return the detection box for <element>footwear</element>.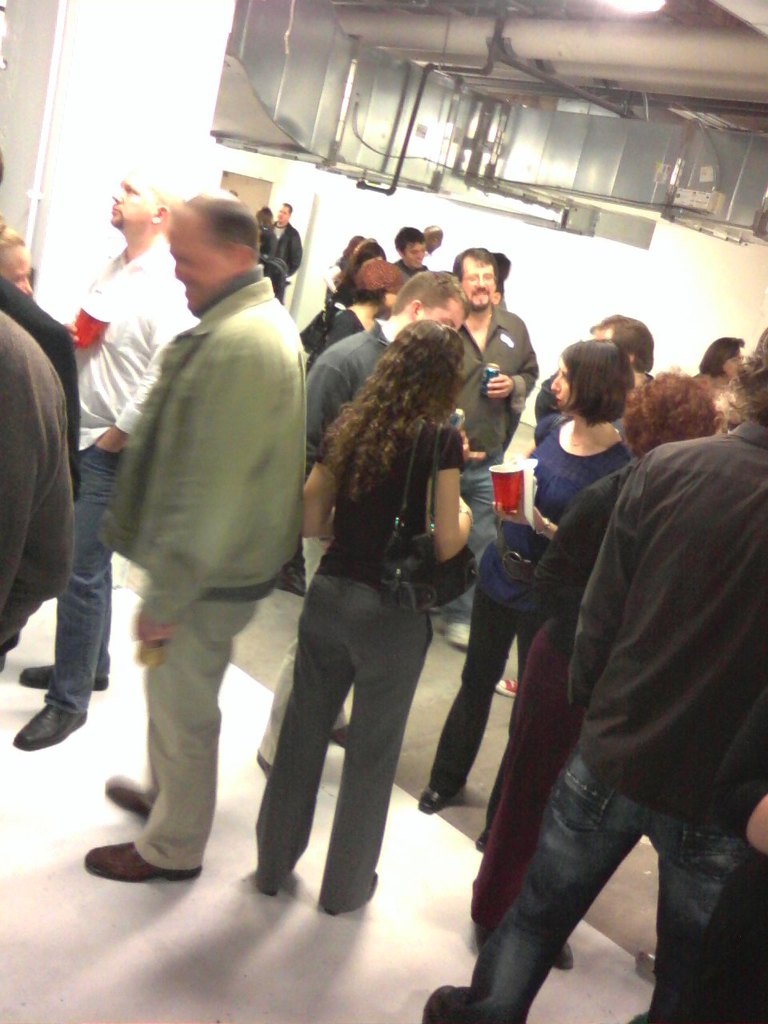
crop(419, 788, 454, 814).
